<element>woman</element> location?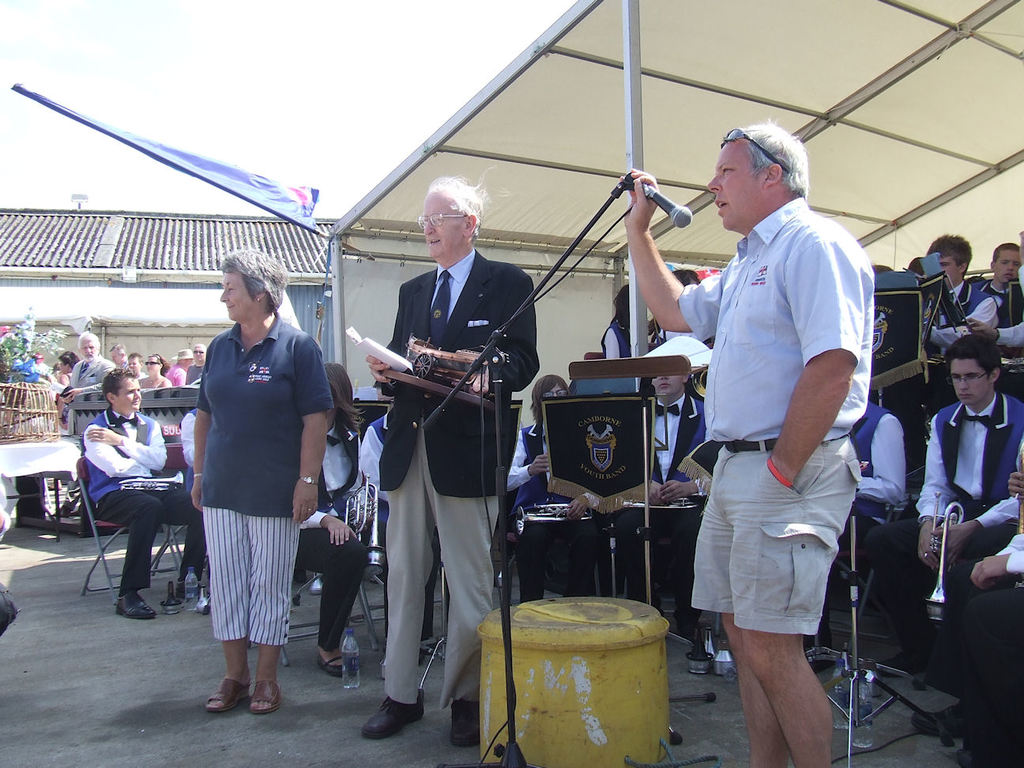
138:356:171:393
